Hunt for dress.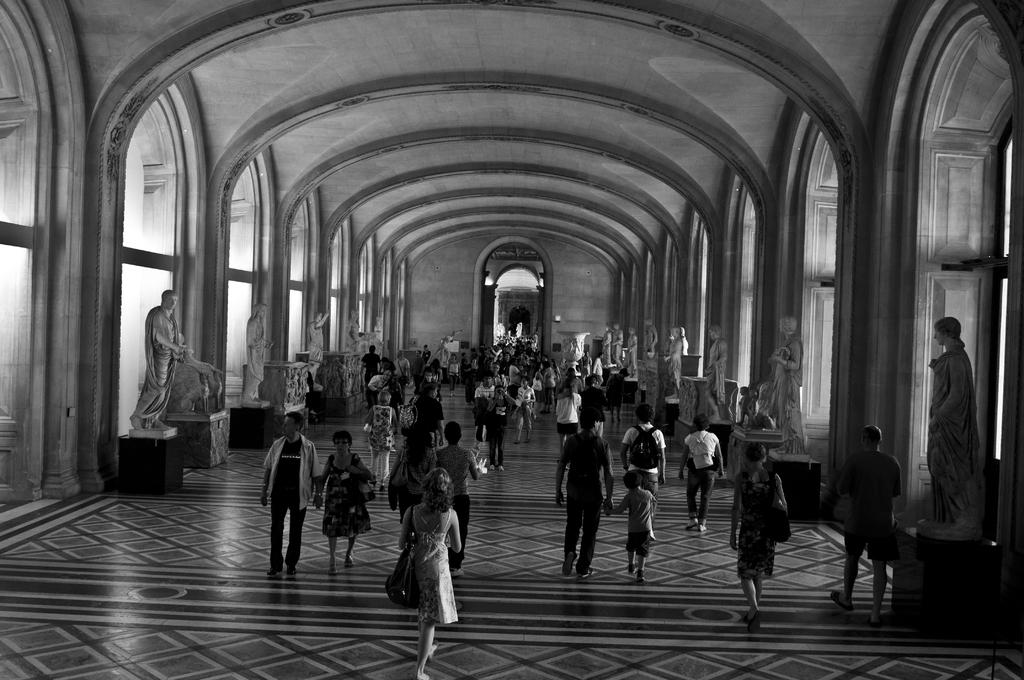
Hunted down at x1=736, y1=471, x2=779, y2=579.
